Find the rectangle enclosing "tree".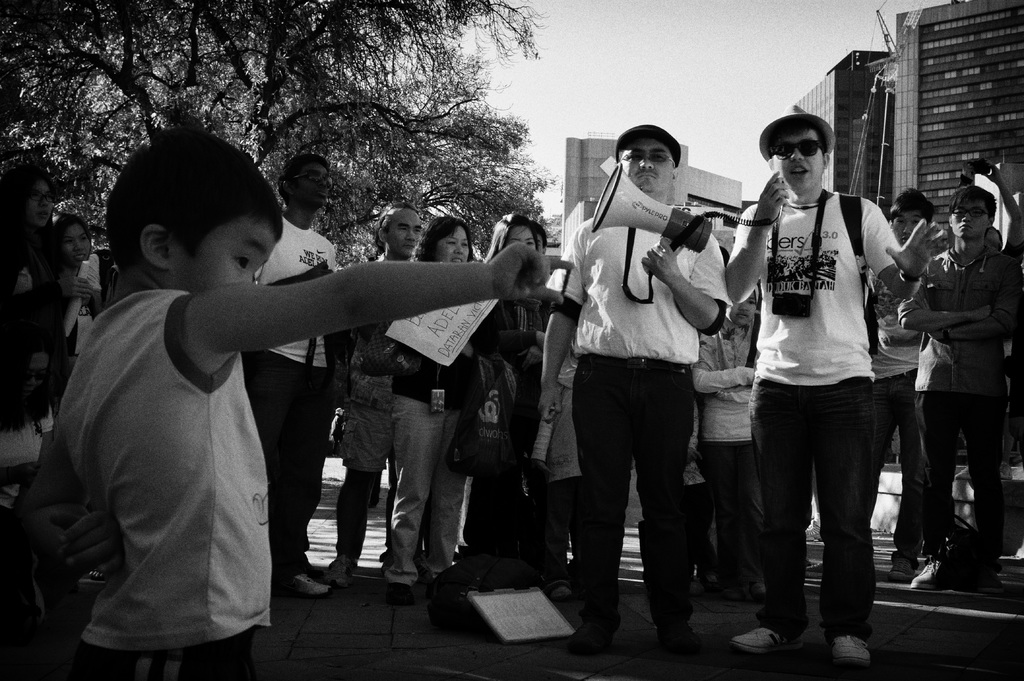
[left=0, top=0, right=544, bottom=240].
